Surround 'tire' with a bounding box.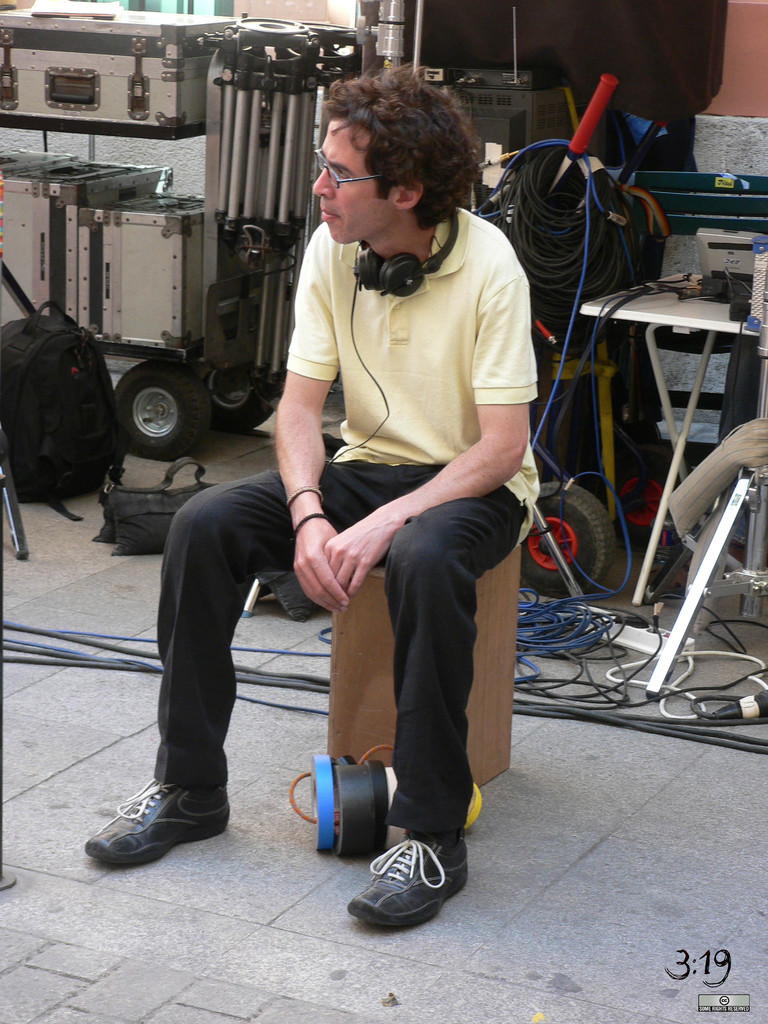
505, 486, 597, 592.
